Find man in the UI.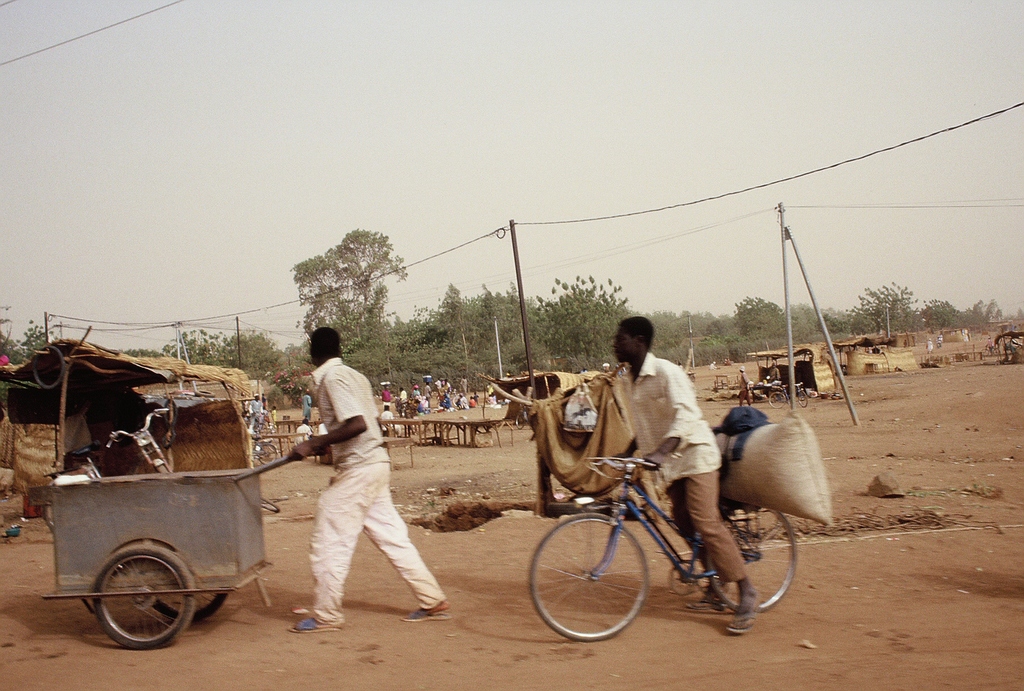
UI element at [left=592, top=305, right=764, bottom=646].
